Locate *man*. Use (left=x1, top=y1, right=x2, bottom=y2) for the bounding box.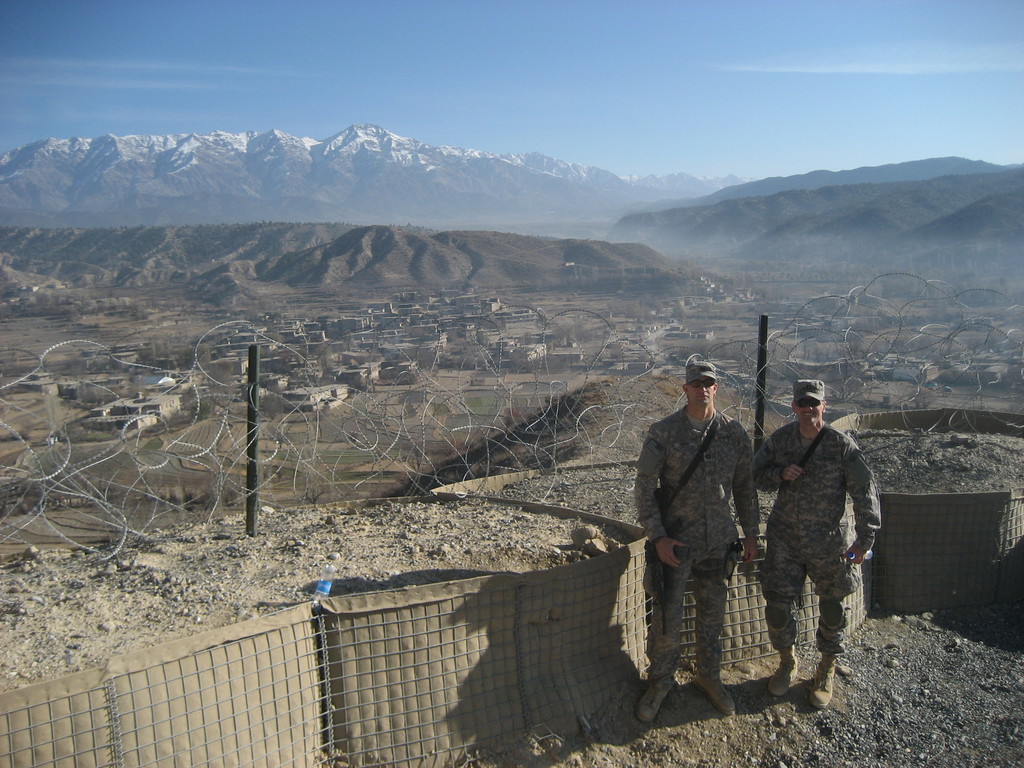
(left=751, top=378, right=883, bottom=708).
